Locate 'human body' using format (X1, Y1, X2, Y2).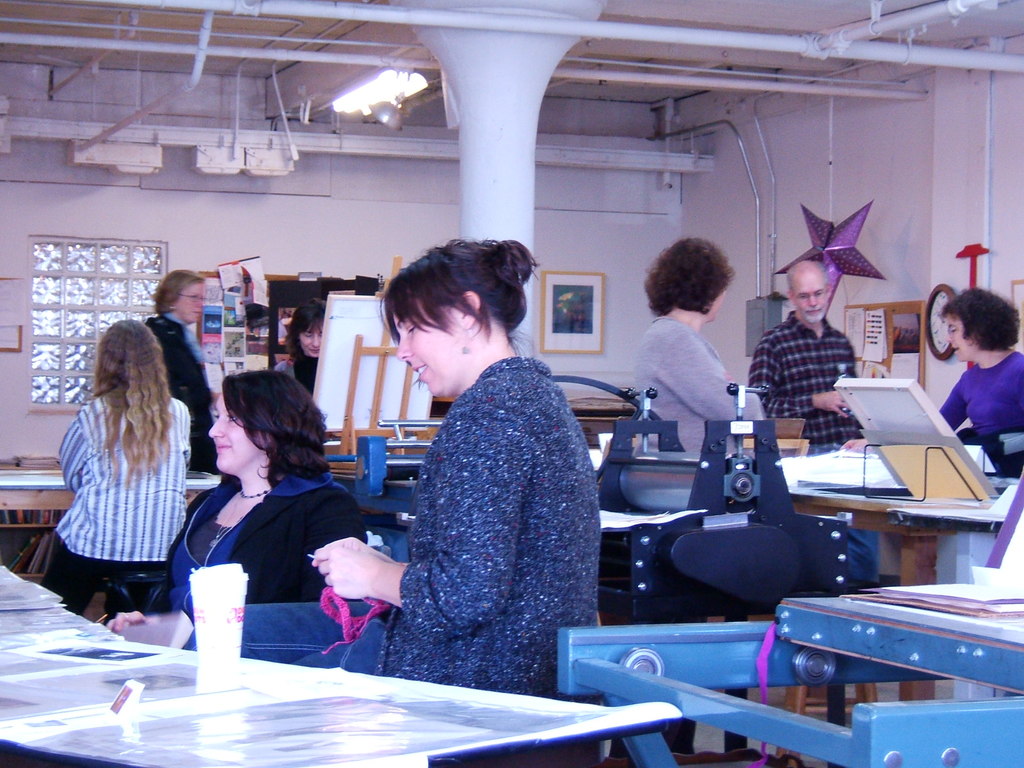
(632, 310, 764, 450).
